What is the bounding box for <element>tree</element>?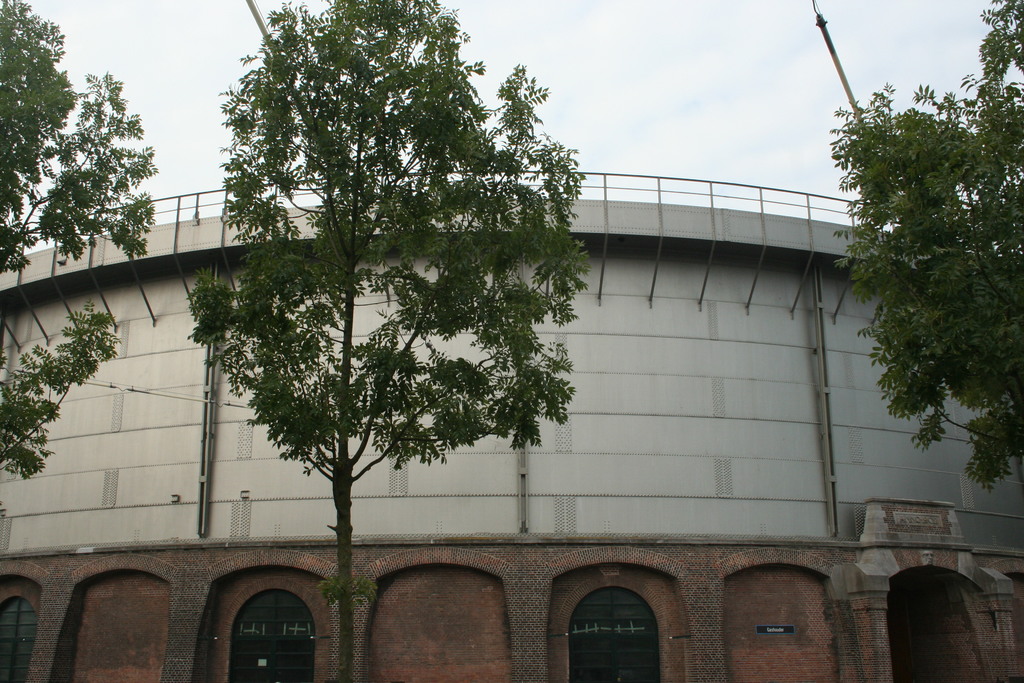
BBox(825, 0, 1023, 502).
